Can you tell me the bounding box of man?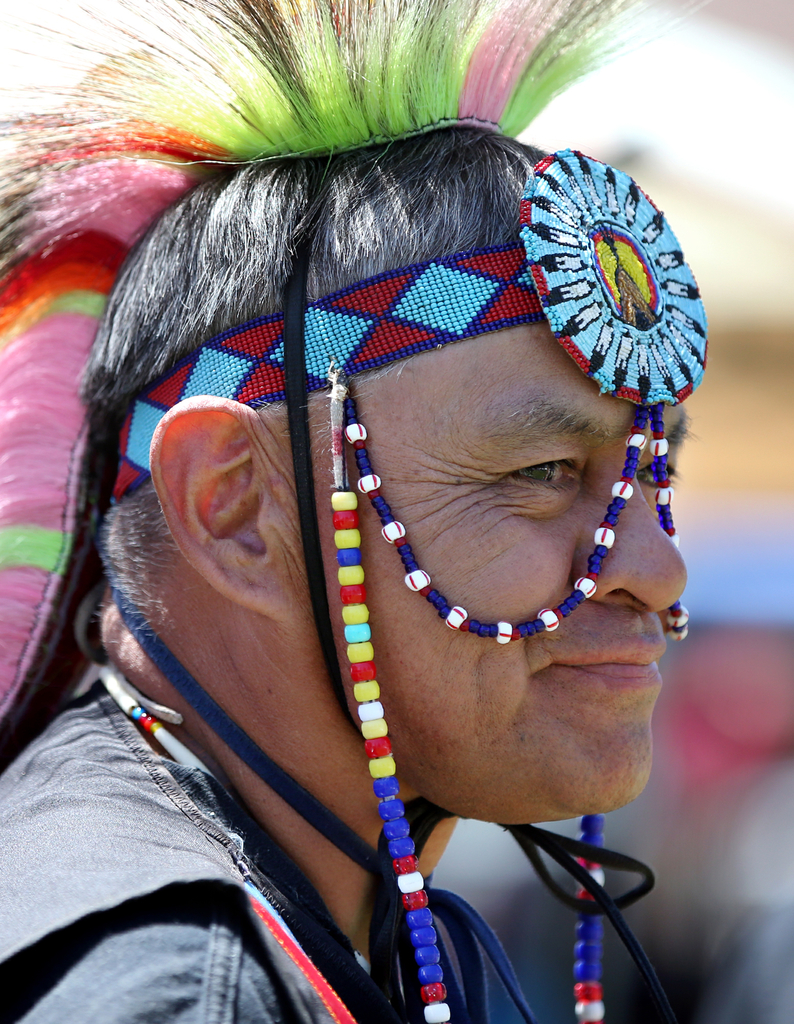
6/73/763/1023.
